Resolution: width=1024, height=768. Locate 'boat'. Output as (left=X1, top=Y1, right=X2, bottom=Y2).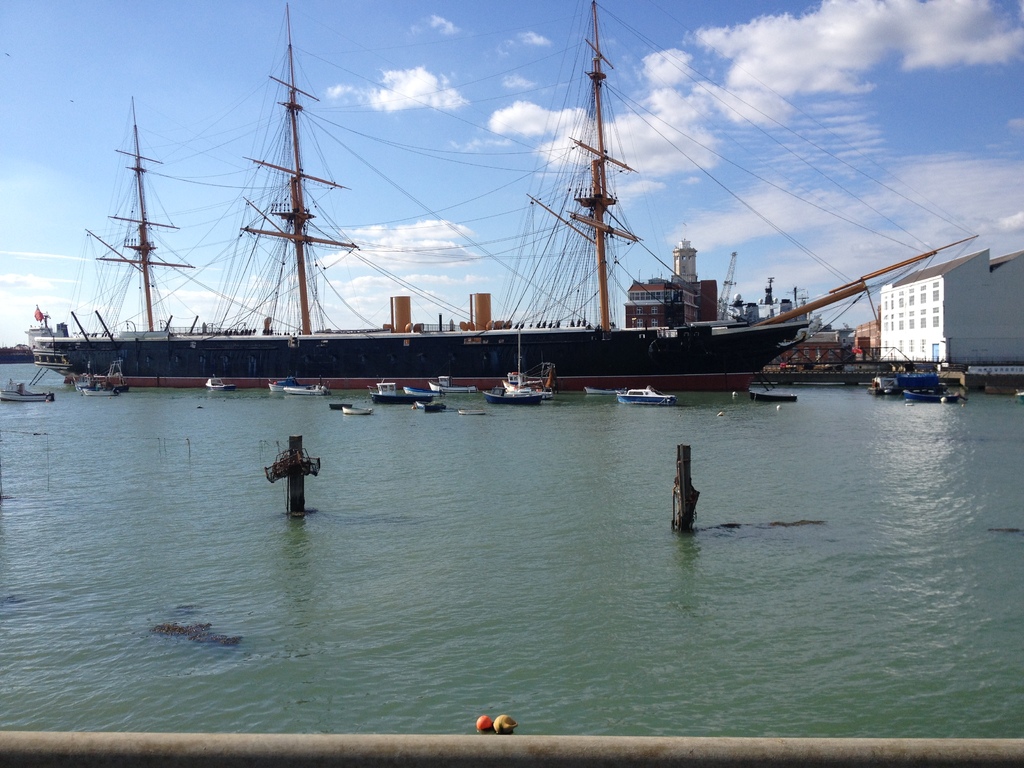
(left=369, top=380, right=433, bottom=403).
